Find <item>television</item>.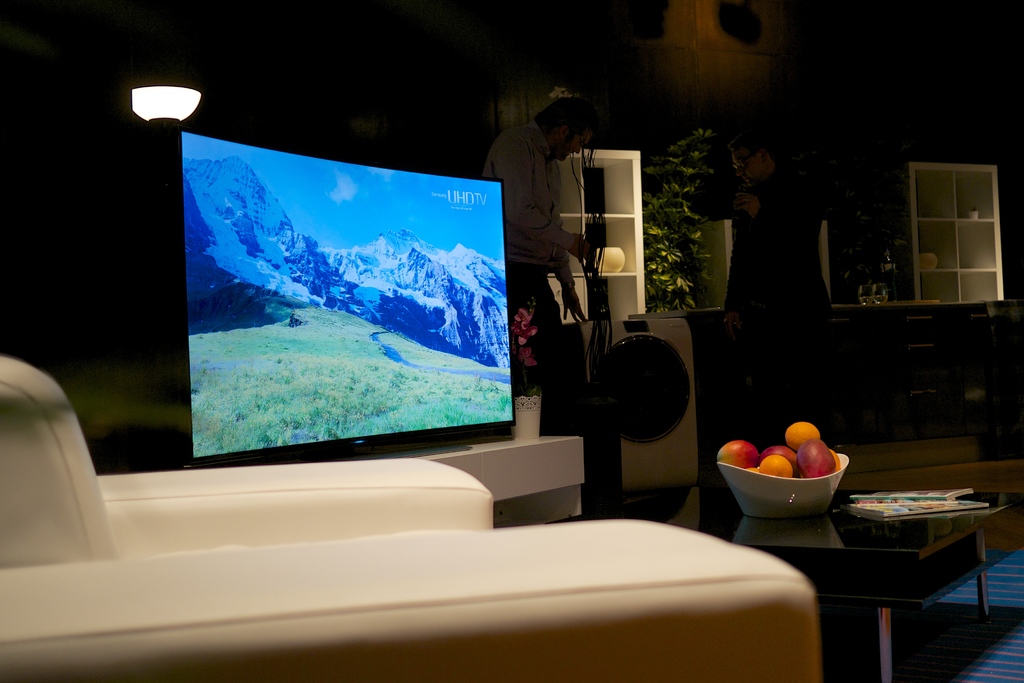
{"left": 174, "top": 124, "right": 514, "bottom": 470}.
